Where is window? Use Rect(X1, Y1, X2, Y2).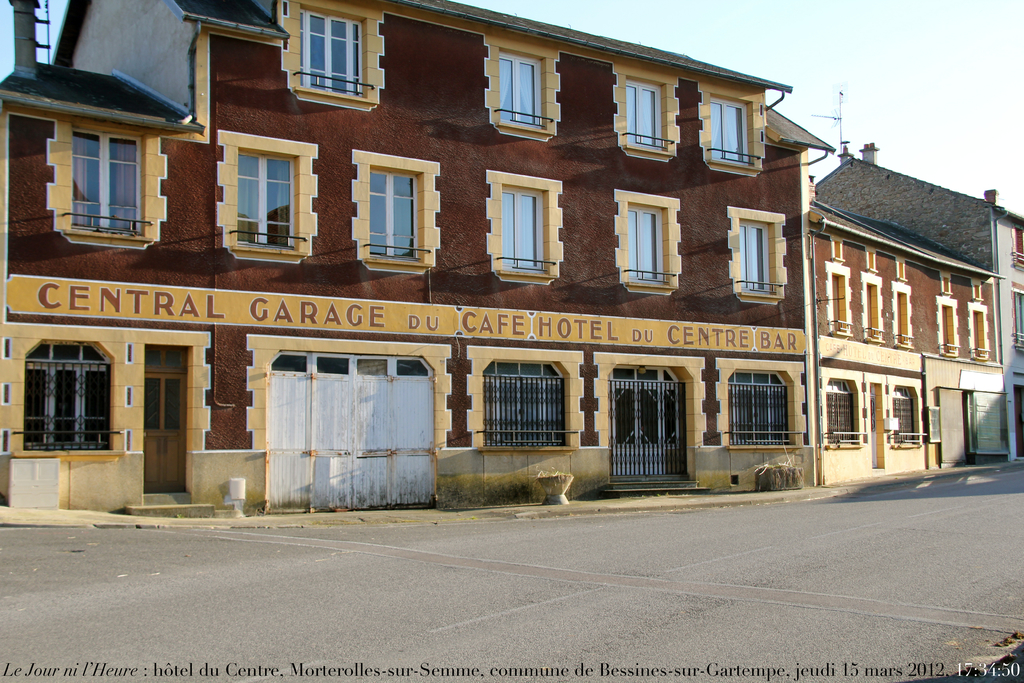
Rect(828, 375, 868, 444).
